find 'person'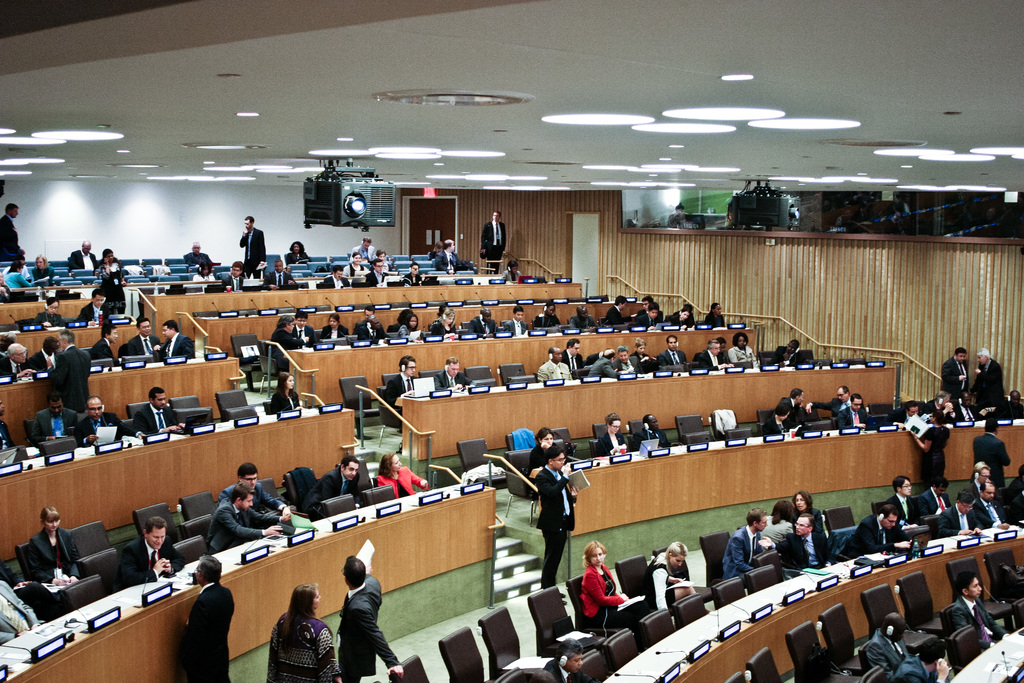
<bbox>705, 303, 727, 332</bbox>
